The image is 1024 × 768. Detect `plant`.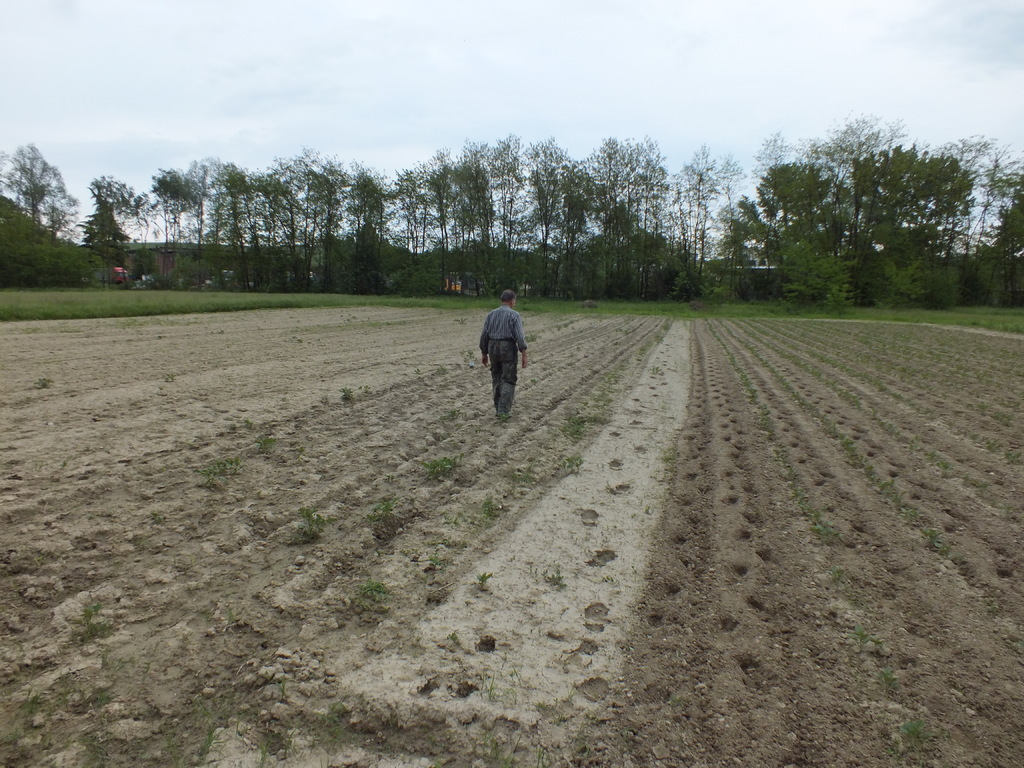
Detection: pyautogui.locateOnScreen(198, 456, 241, 482).
